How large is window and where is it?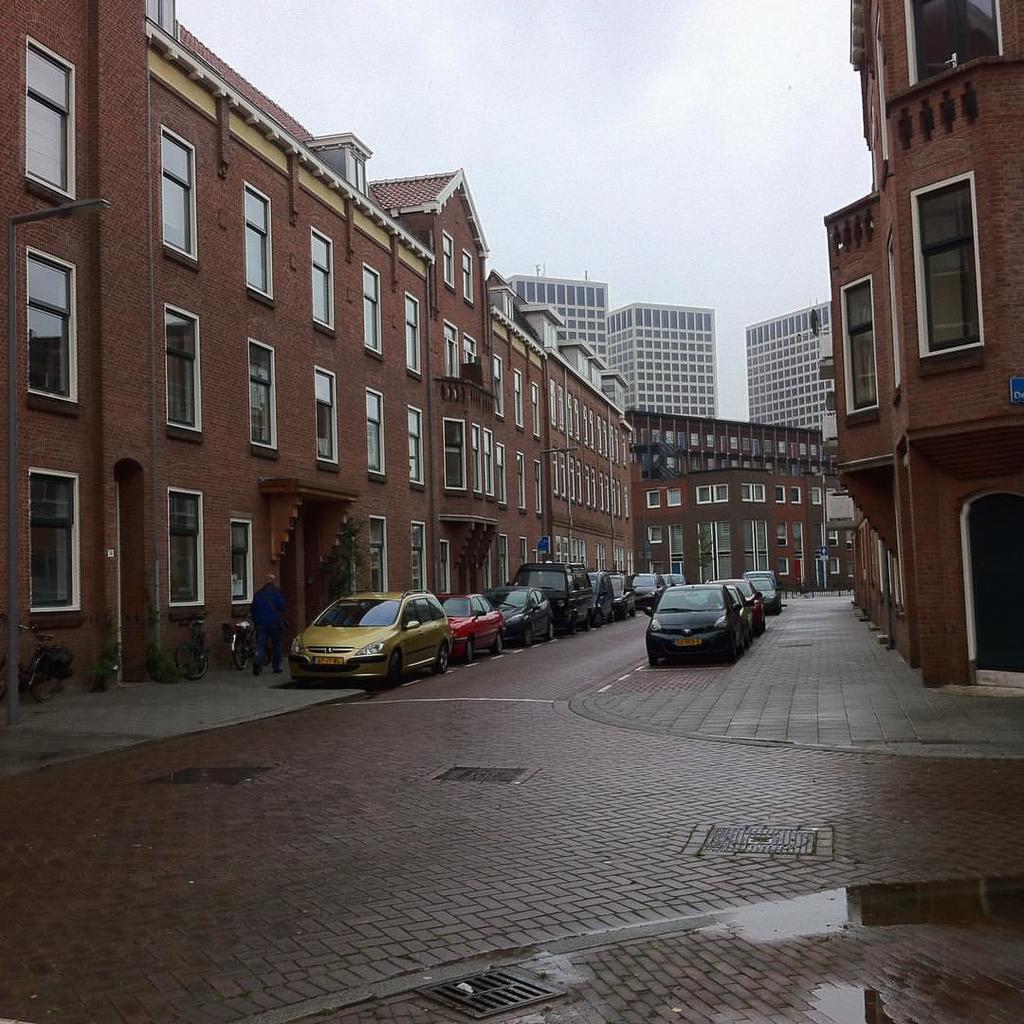
Bounding box: {"x1": 354, "y1": 254, "x2": 389, "y2": 358}.
